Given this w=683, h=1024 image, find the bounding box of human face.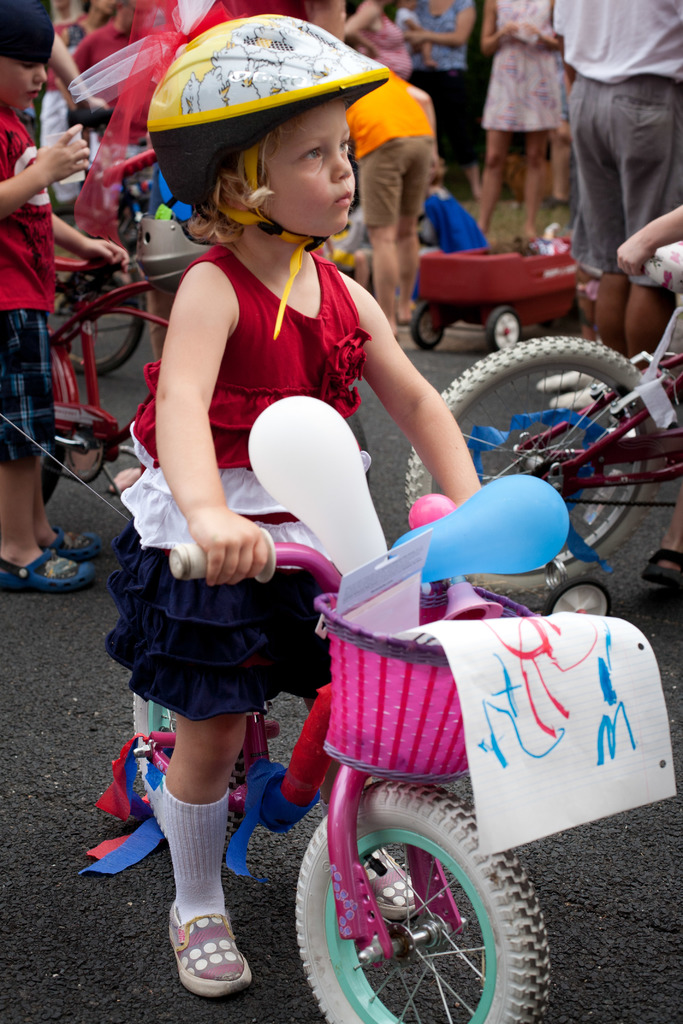
{"left": 243, "top": 96, "right": 356, "bottom": 243}.
